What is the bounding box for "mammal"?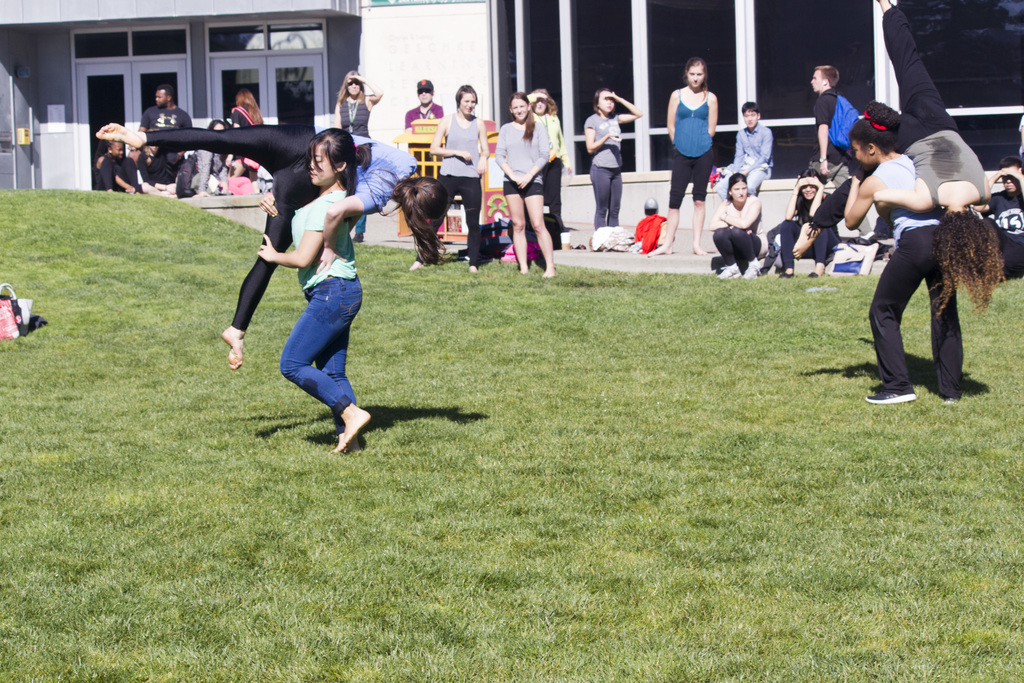
bbox(982, 149, 1023, 274).
